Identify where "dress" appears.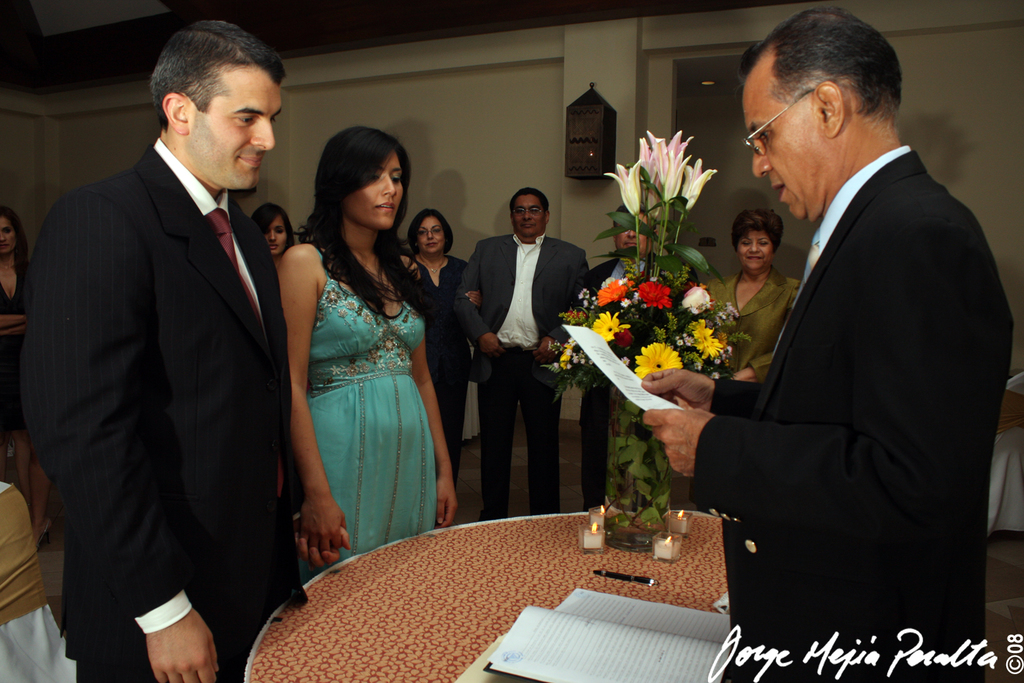
Appears at (285,217,449,556).
